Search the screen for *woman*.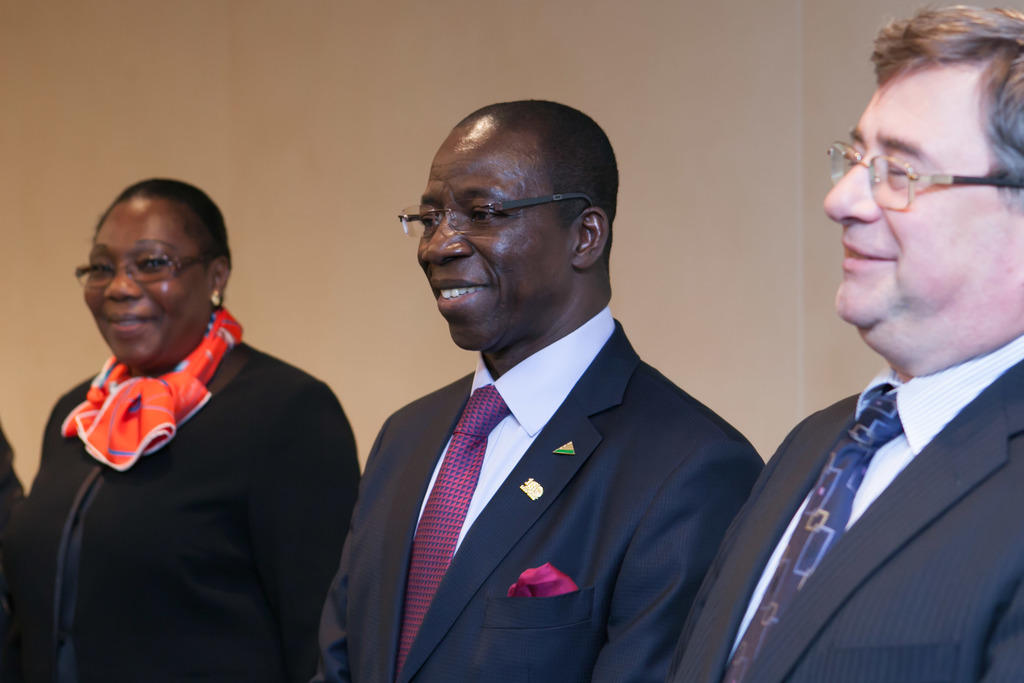
Found at 17/177/353/675.
